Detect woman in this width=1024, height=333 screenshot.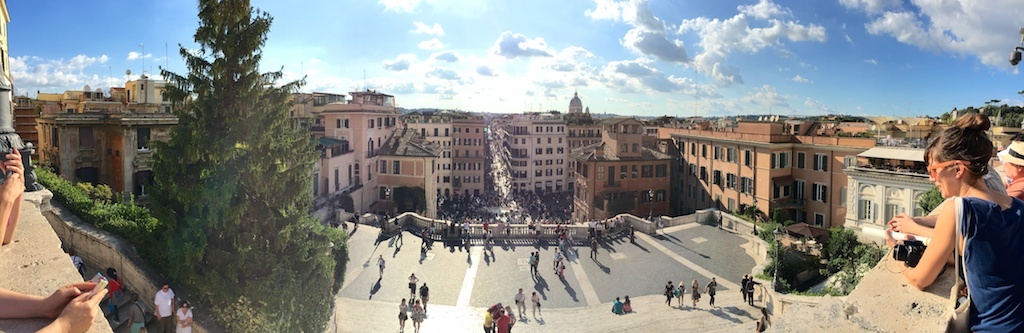
Detection: rect(406, 297, 428, 332).
